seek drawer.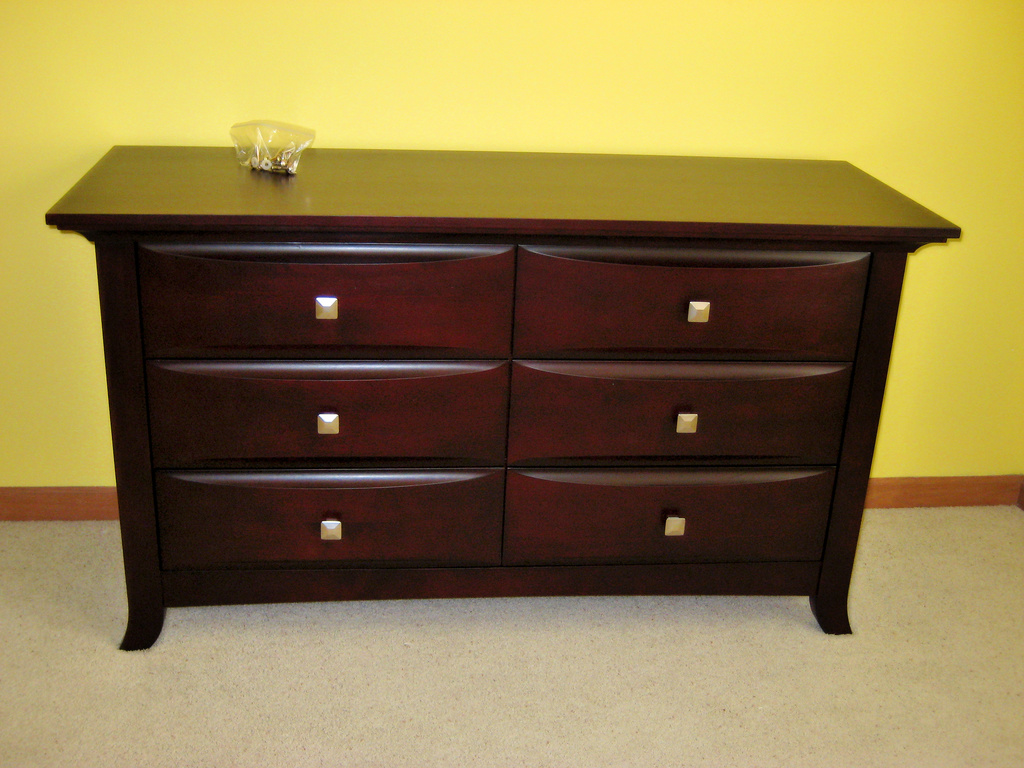
region(156, 468, 504, 573).
